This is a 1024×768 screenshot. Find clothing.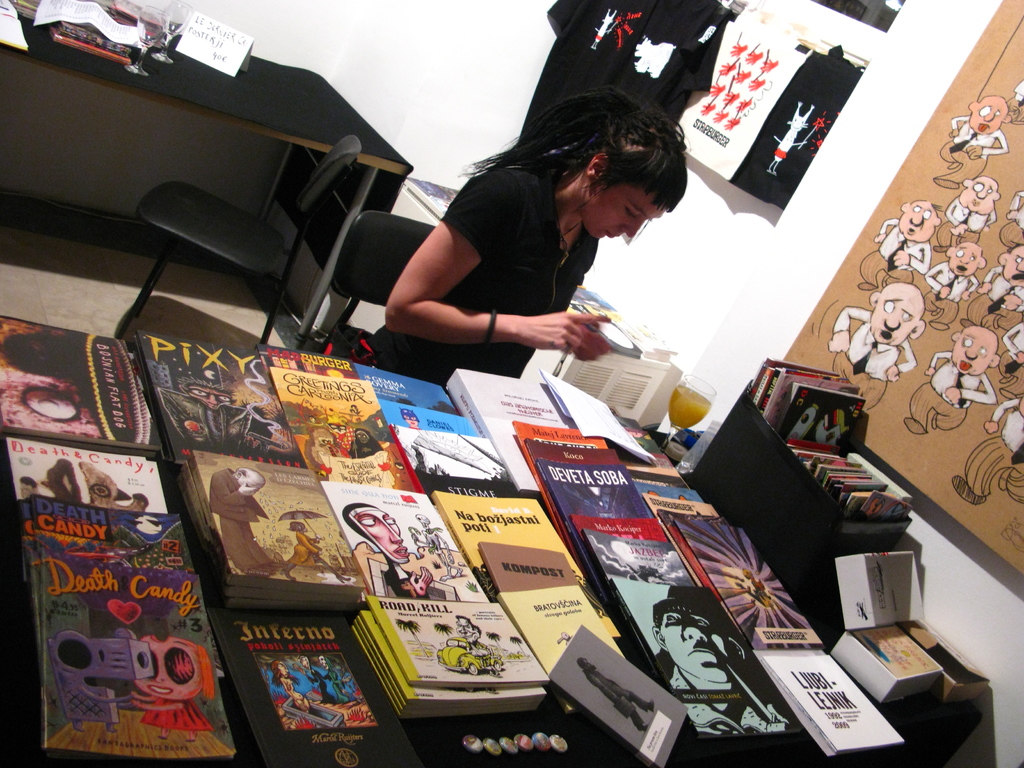
Bounding box: select_region(833, 308, 918, 414).
